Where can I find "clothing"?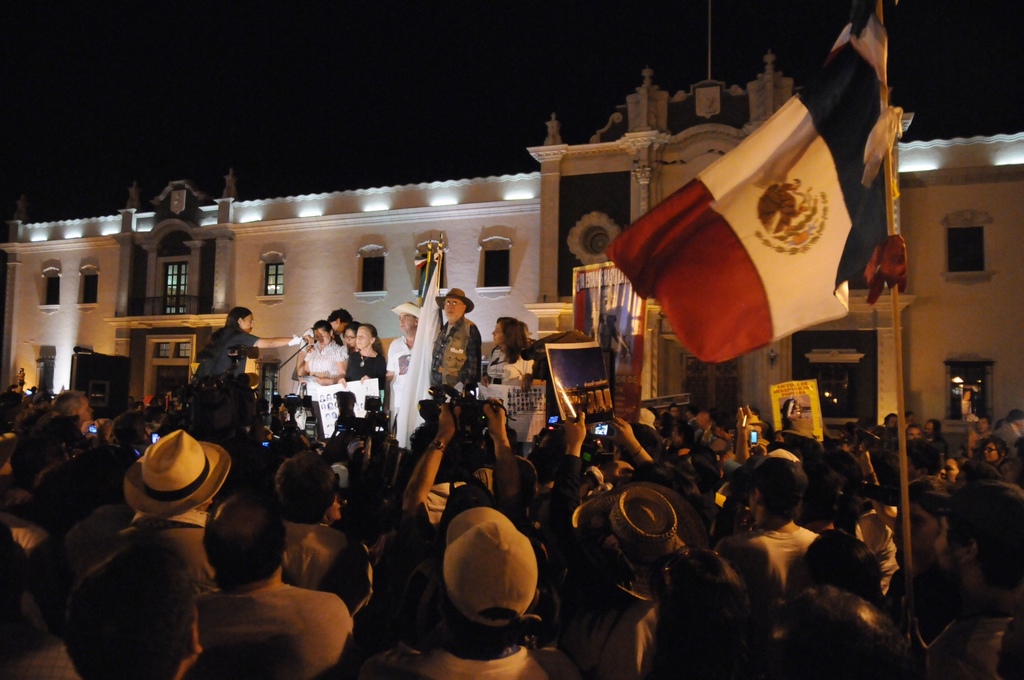
You can find it at 303, 337, 349, 378.
